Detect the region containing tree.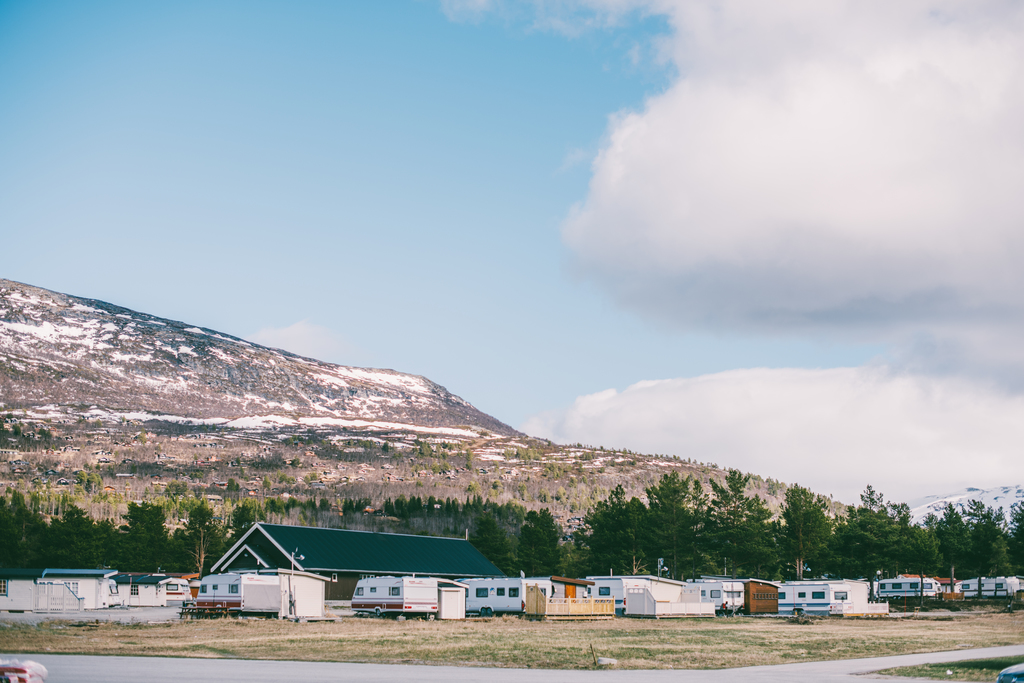
bbox(221, 502, 260, 559).
